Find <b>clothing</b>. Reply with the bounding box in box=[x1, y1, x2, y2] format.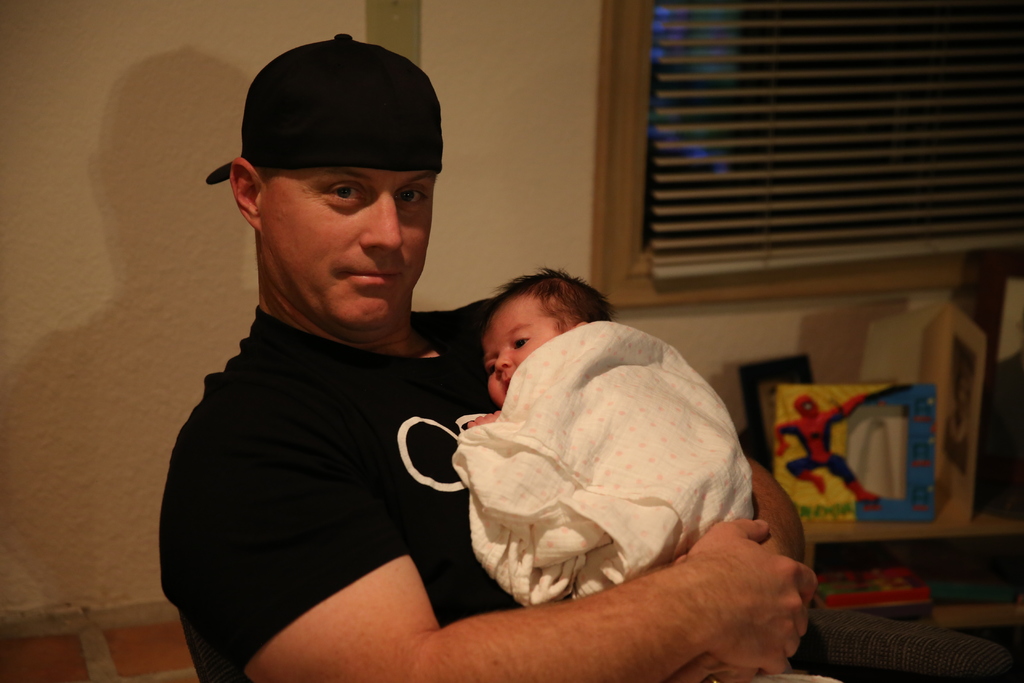
box=[451, 318, 760, 619].
